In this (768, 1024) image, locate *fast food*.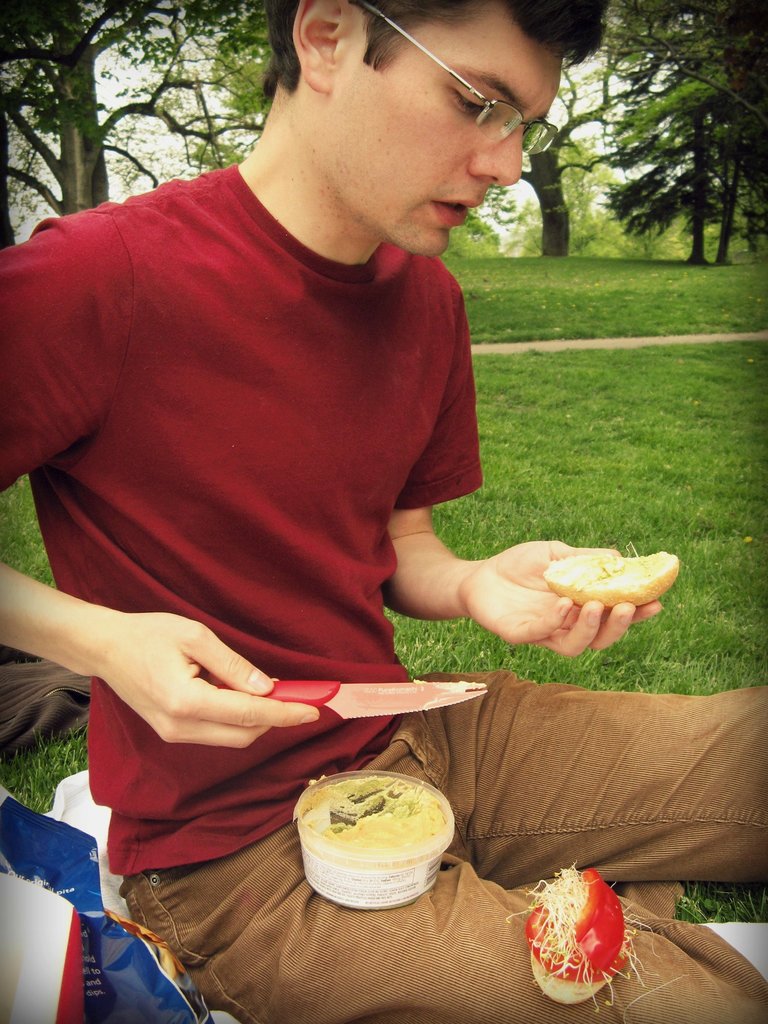
Bounding box: select_region(513, 849, 629, 1007).
